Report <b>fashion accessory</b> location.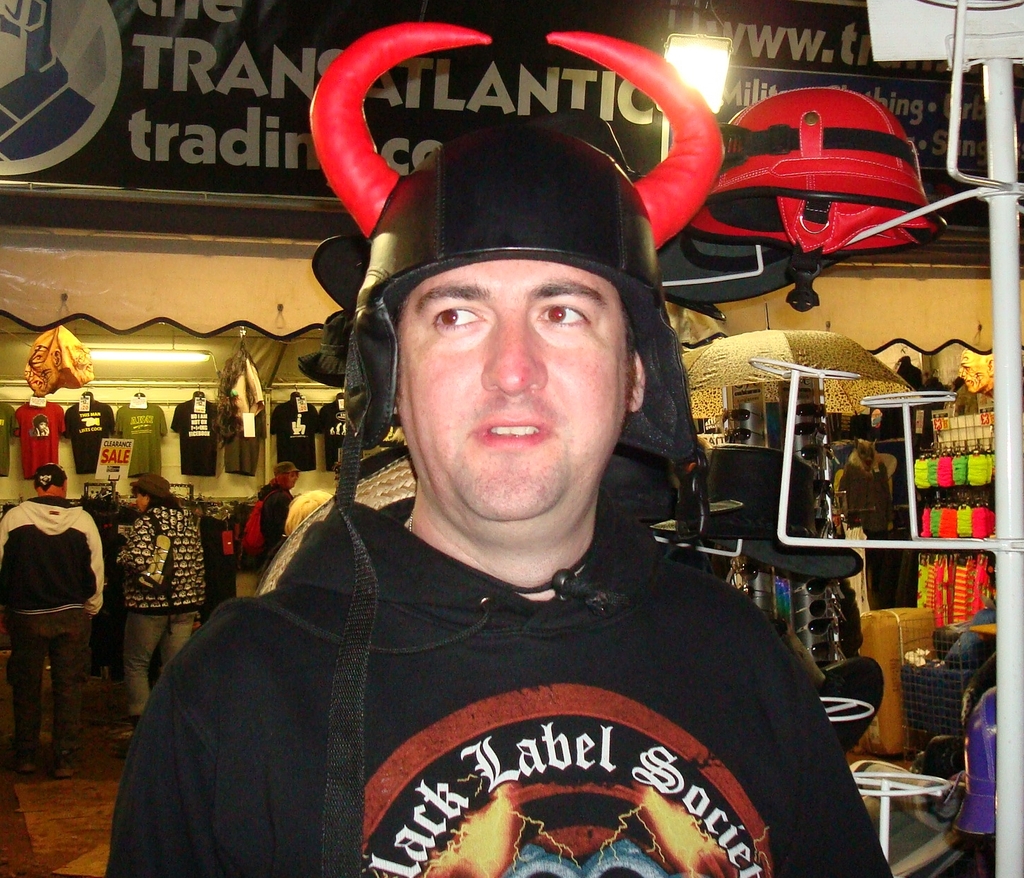
Report: [x1=801, y1=643, x2=842, y2=664].
